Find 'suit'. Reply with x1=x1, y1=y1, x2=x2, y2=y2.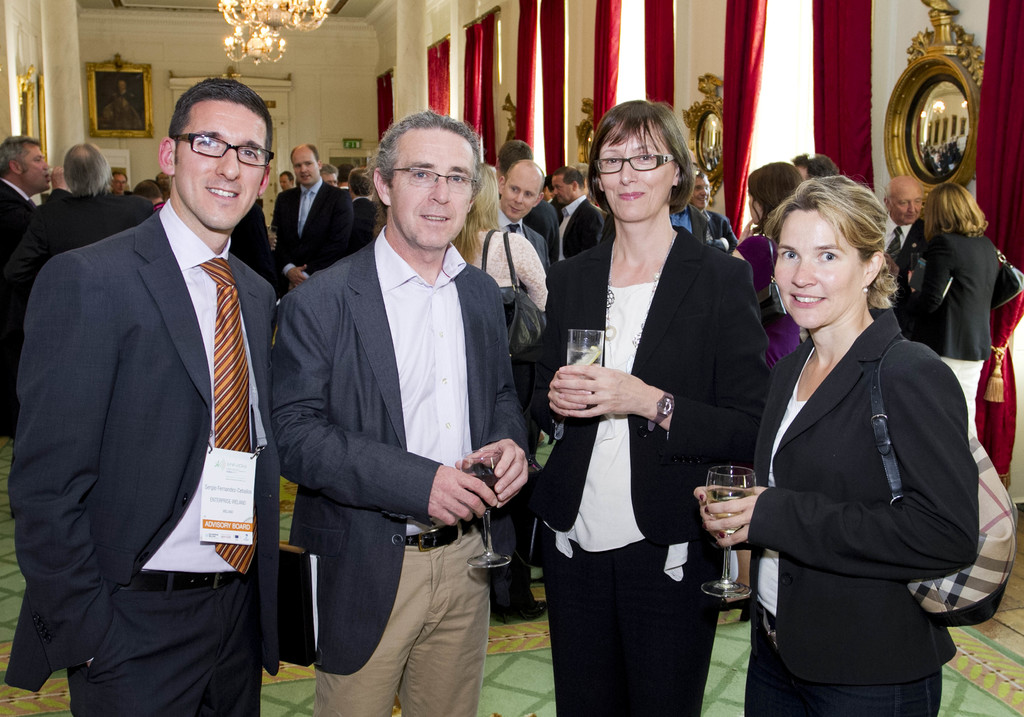
x1=0, y1=174, x2=72, y2=443.
